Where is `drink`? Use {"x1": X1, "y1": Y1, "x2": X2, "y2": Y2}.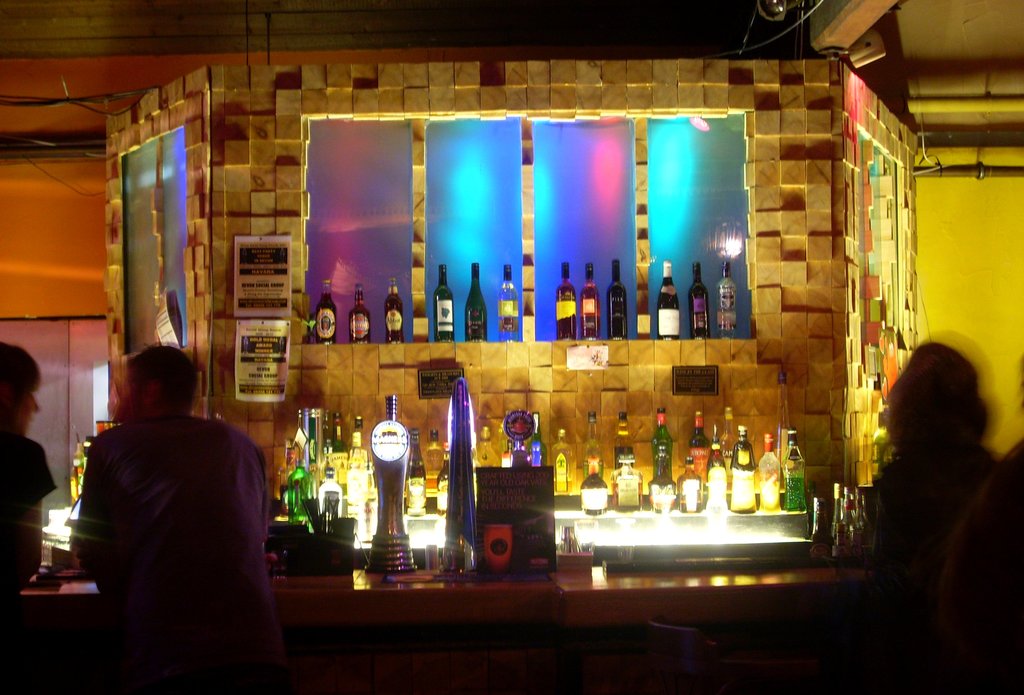
{"x1": 384, "y1": 274, "x2": 401, "y2": 345}.
